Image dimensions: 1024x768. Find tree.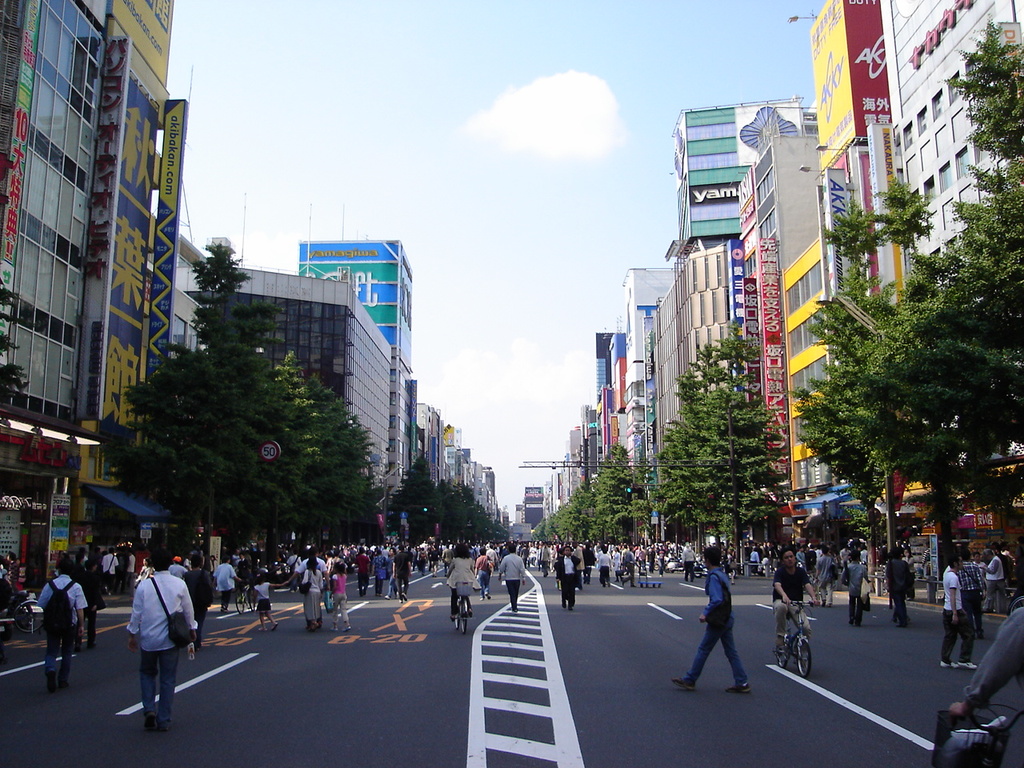
(387,443,517,558).
